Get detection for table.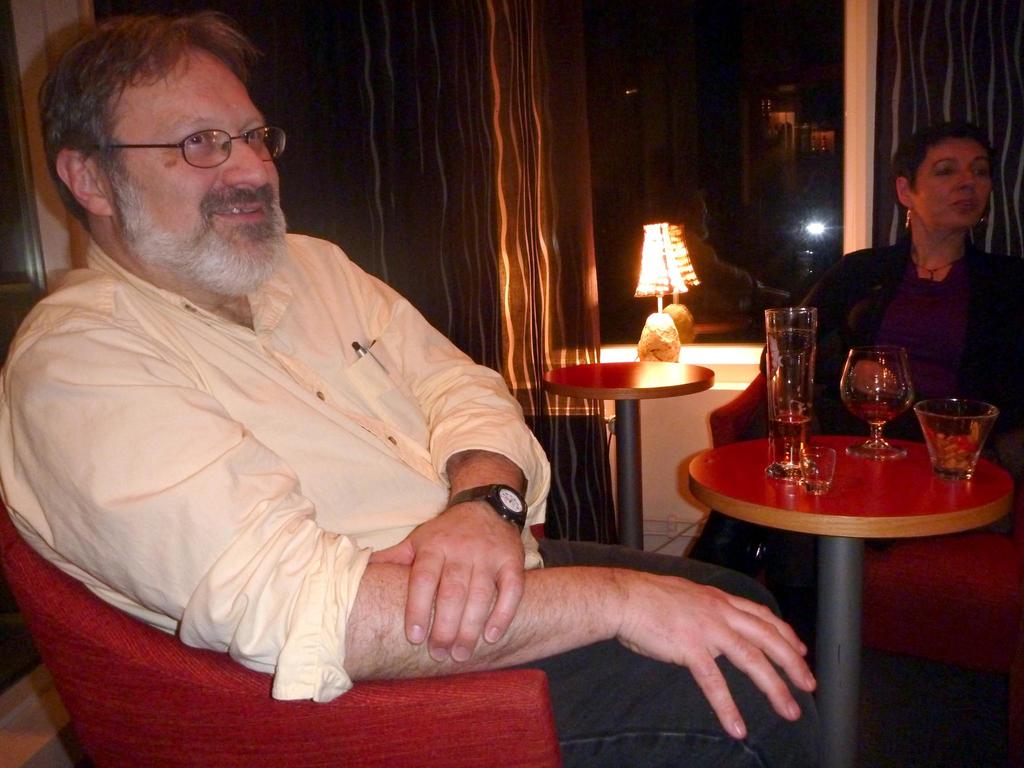
Detection: left=691, top=389, right=1016, bottom=738.
